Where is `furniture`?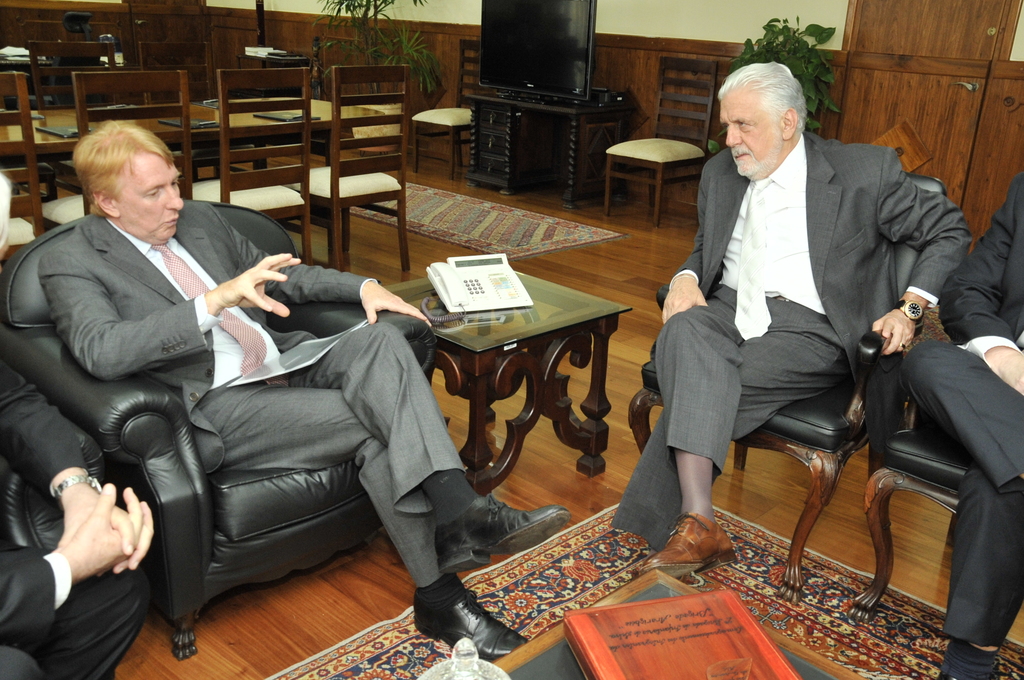
bbox=[0, 414, 156, 679].
